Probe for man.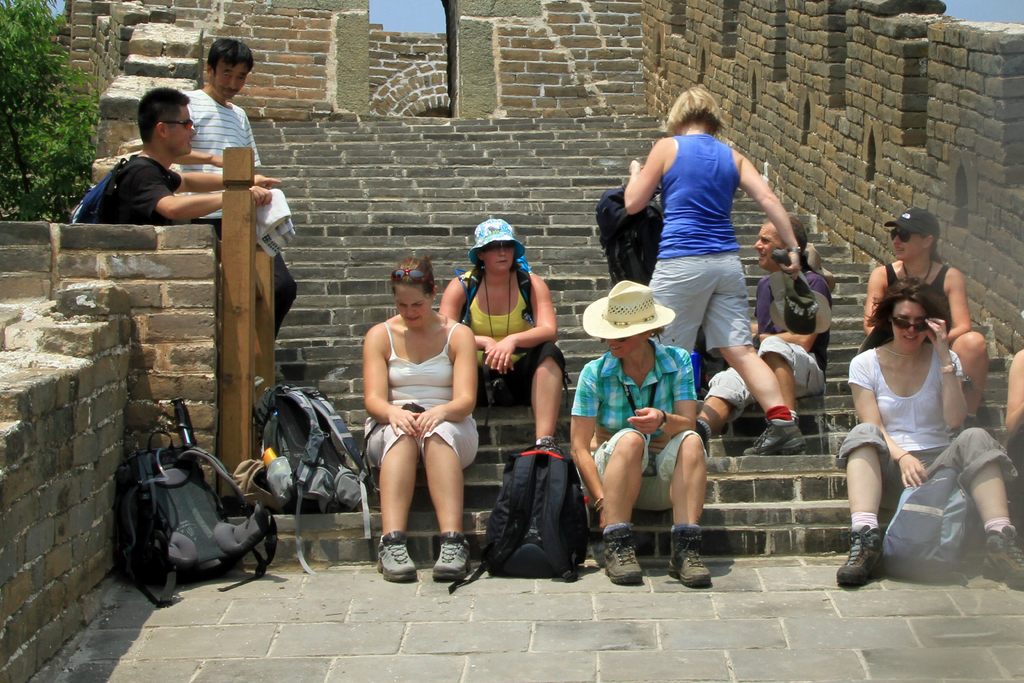
Probe result: 693, 215, 832, 458.
